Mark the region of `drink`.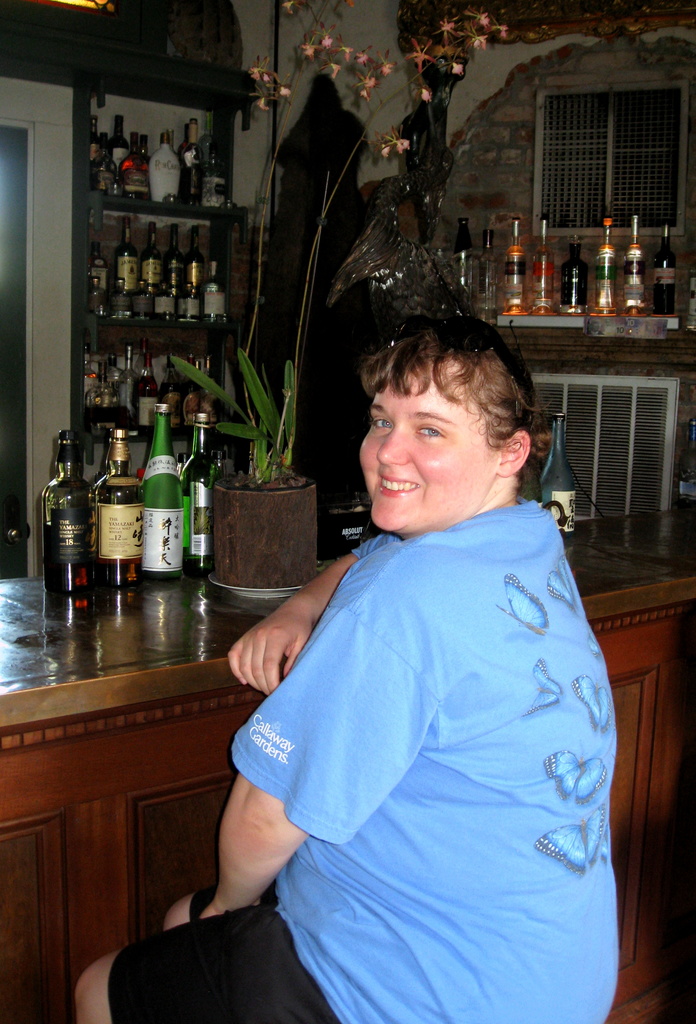
Region: [left=158, top=284, right=176, bottom=315].
